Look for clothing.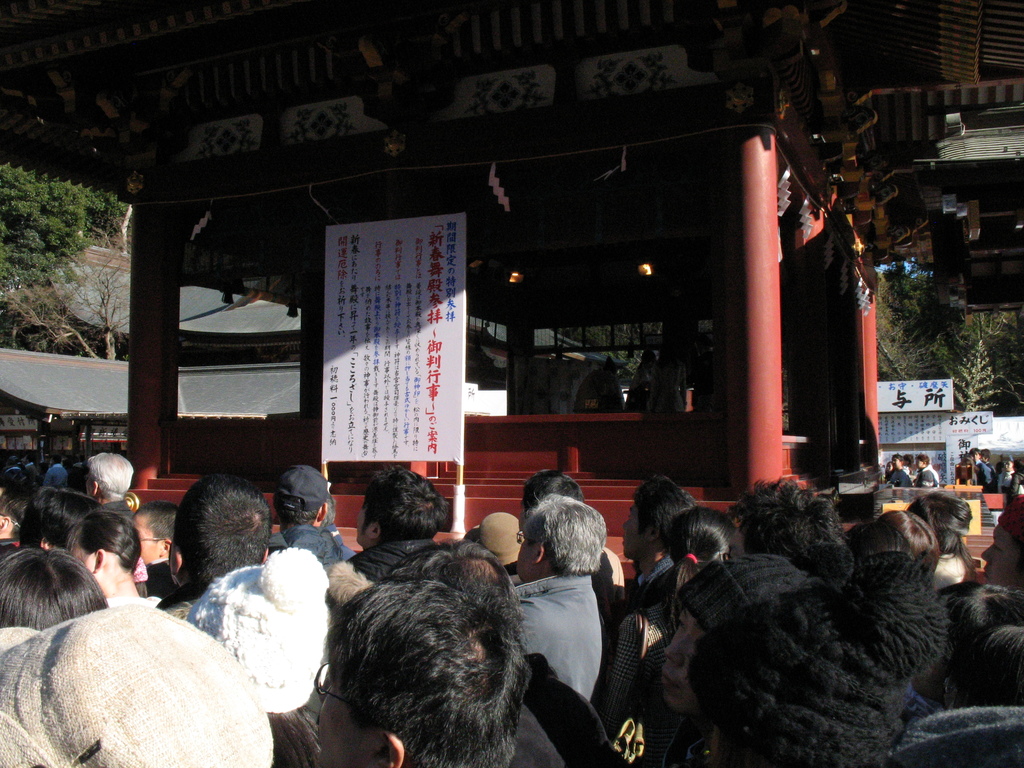
Found: [x1=955, y1=471, x2=979, y2=486].
